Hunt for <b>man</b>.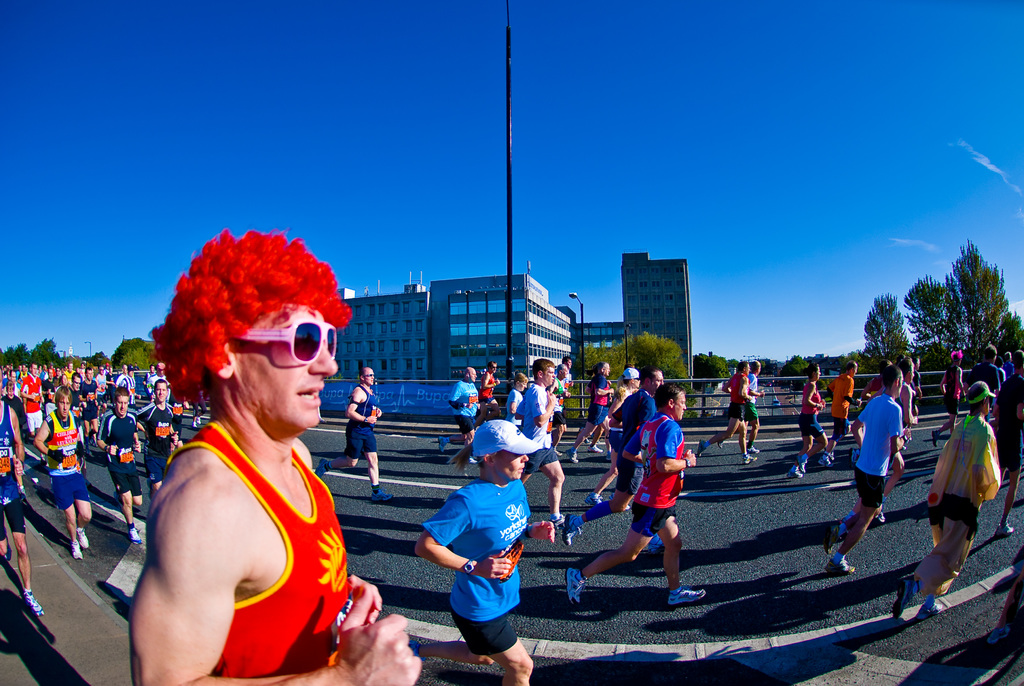
Hunted down at region(312, 366, 397, 502).
